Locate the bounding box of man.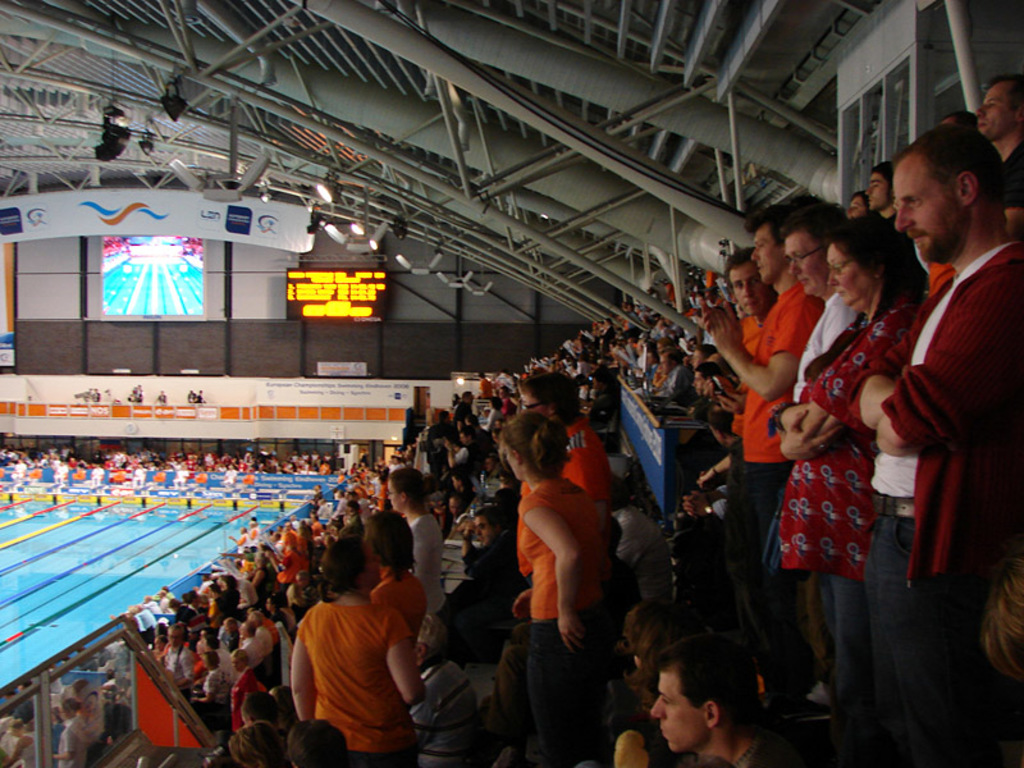
Bounding box: box(846, 123, 1023, 767).
